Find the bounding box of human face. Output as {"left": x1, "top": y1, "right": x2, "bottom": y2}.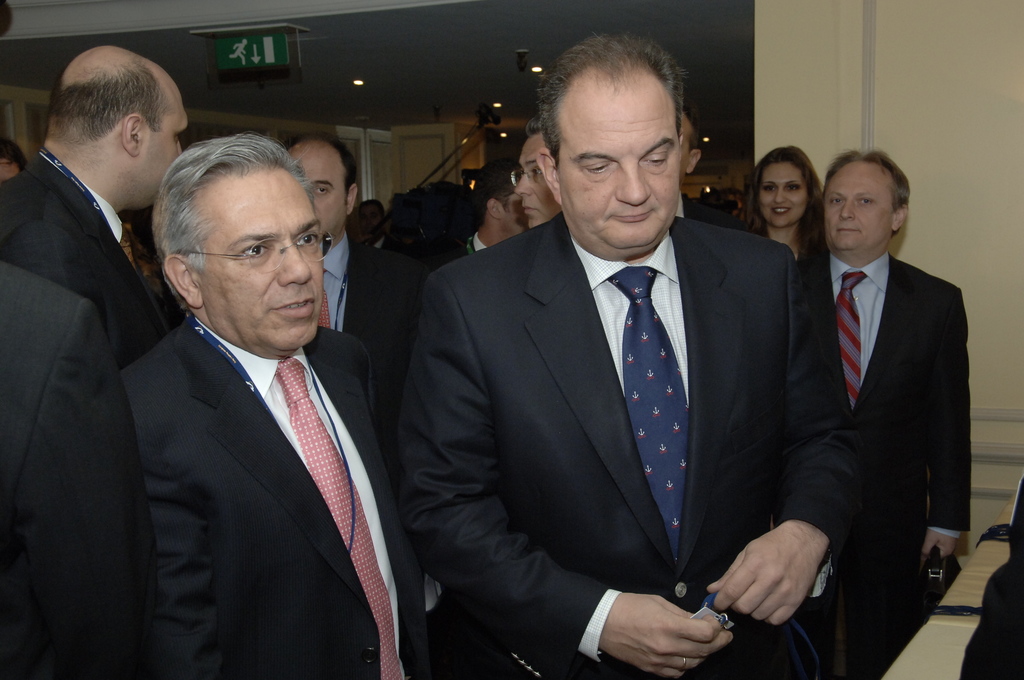
{"left": 136, "top": 85, "right": 188, "bottom": 204}.
